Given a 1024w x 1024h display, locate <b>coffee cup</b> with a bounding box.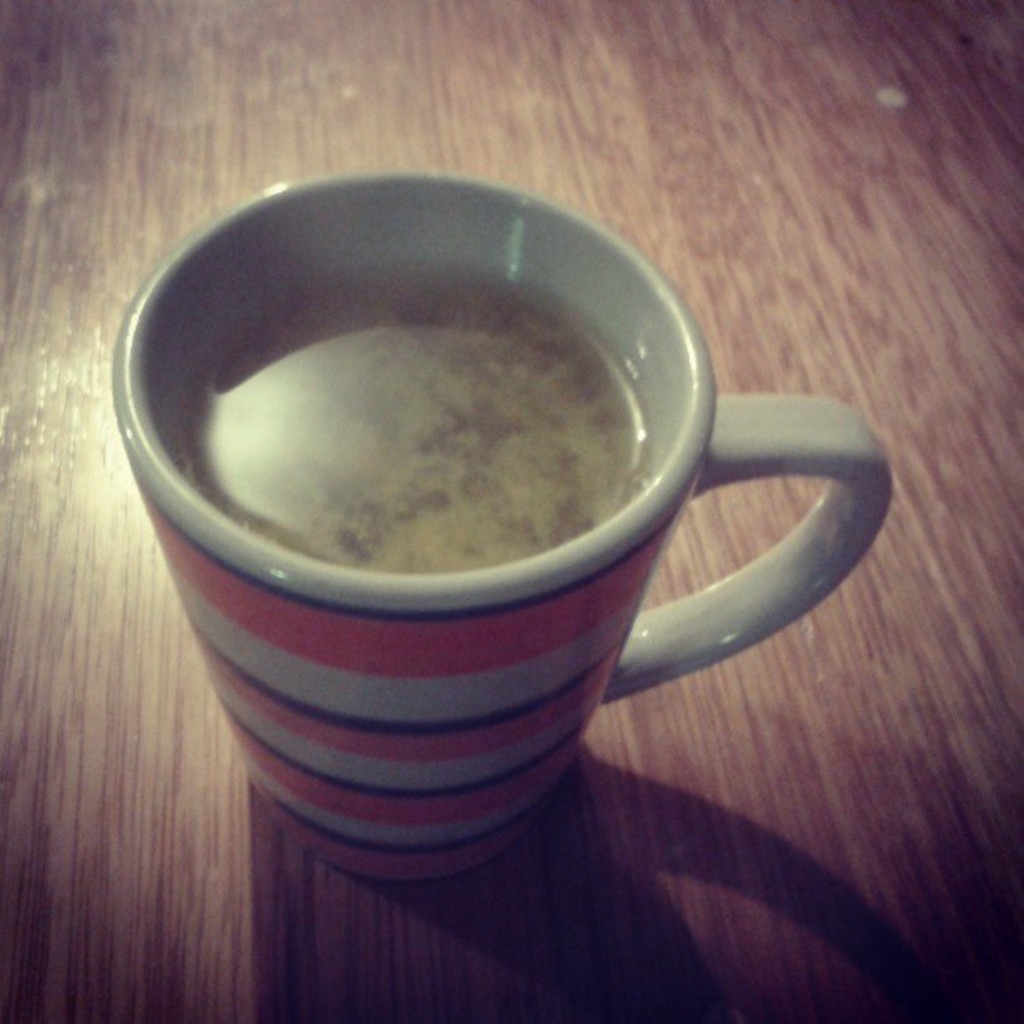
Located: bbox=(110, 161, 892, 883).
